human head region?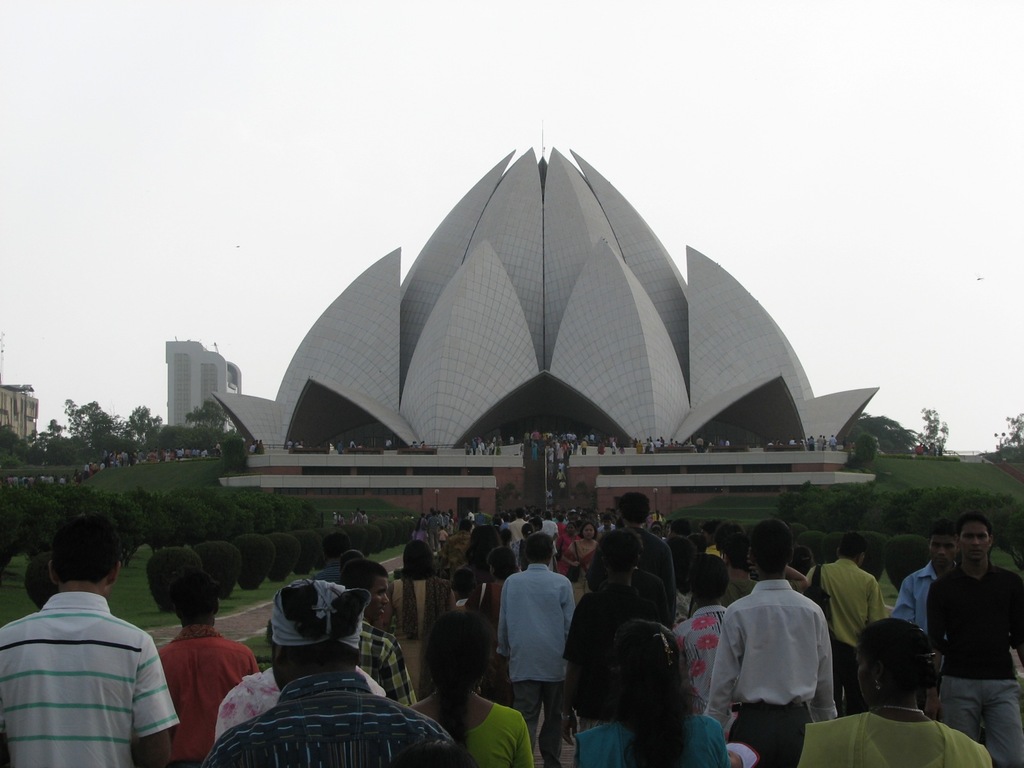
(left=495, top=545, right=517, bottom=577)
